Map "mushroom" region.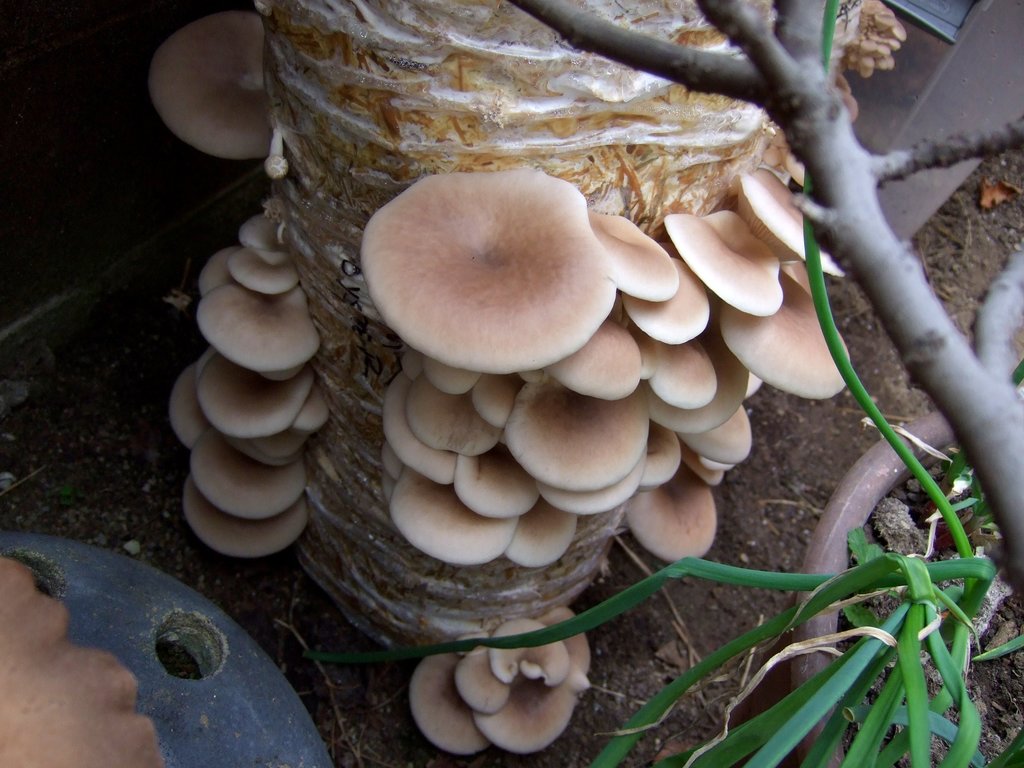
Mapped to BBox(240, 429, 309, 463).
